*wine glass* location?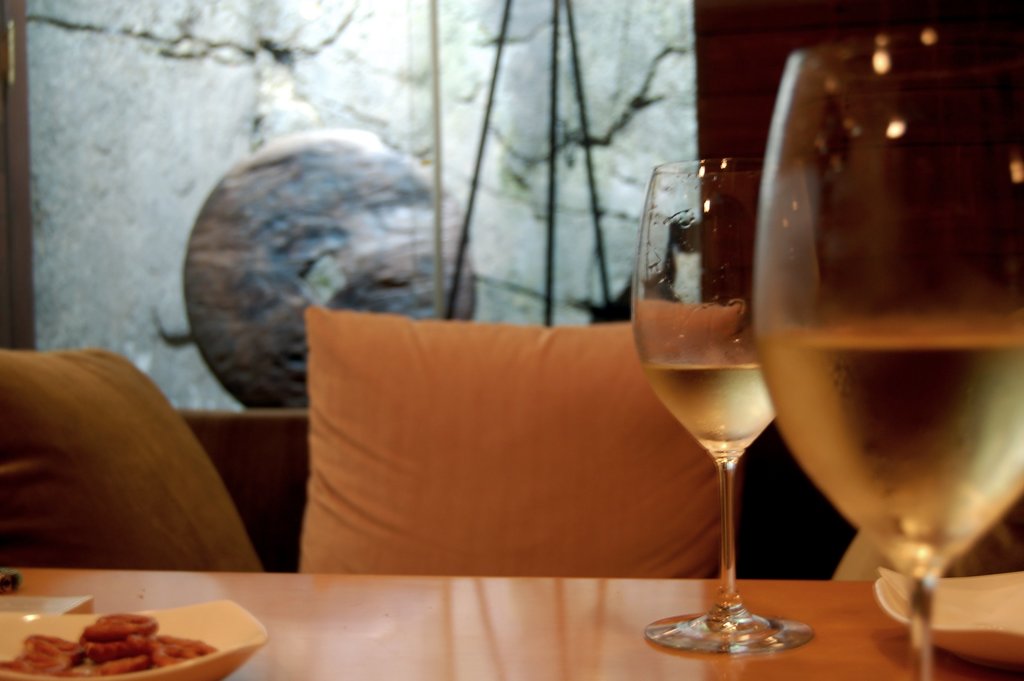
(left=751, top=29, right=1023, bottom=680)
